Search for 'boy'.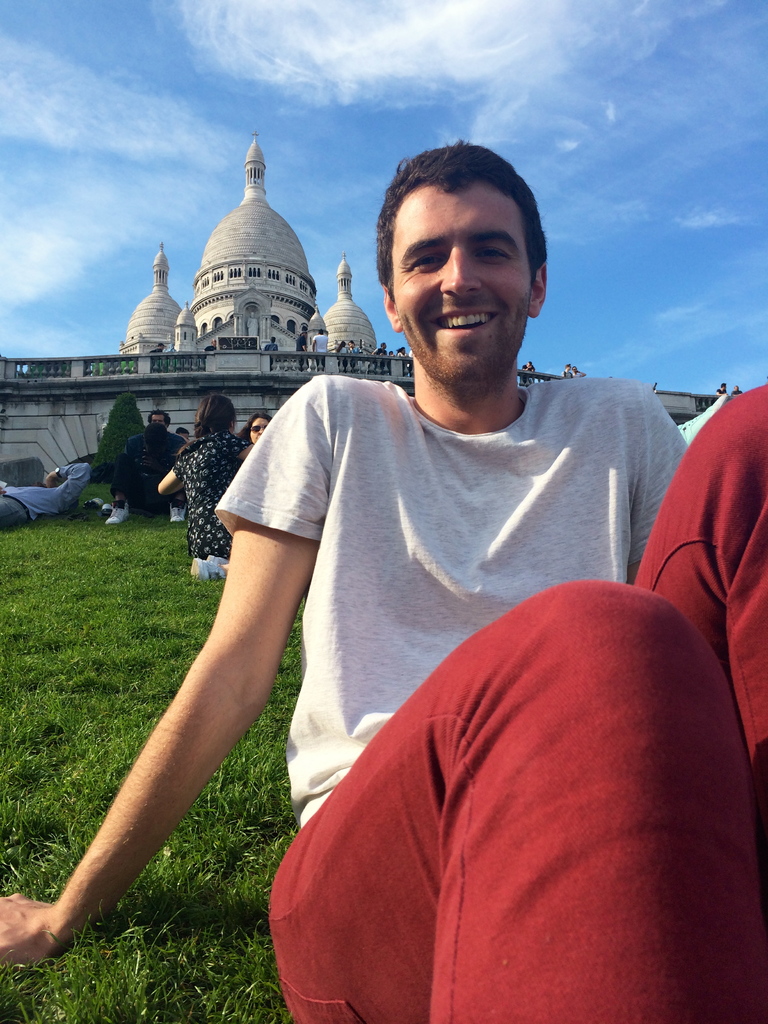
Found at box(0, 126, 767, 1023).
